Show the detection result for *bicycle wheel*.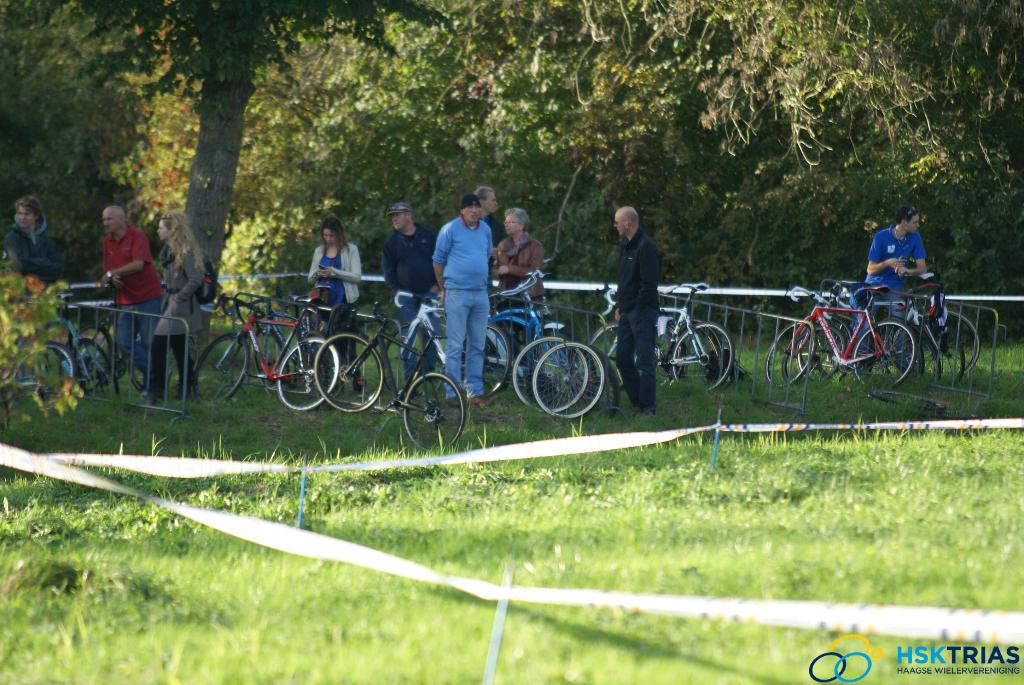
908/308/983/381.
